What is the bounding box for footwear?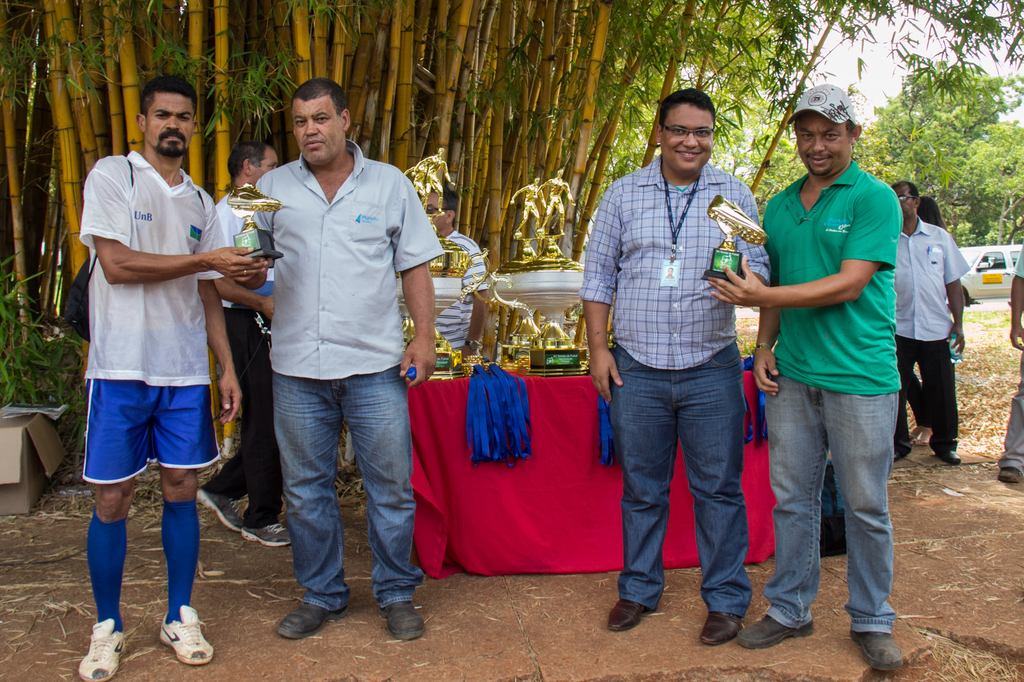
rect(197, 488, 242, 533).
